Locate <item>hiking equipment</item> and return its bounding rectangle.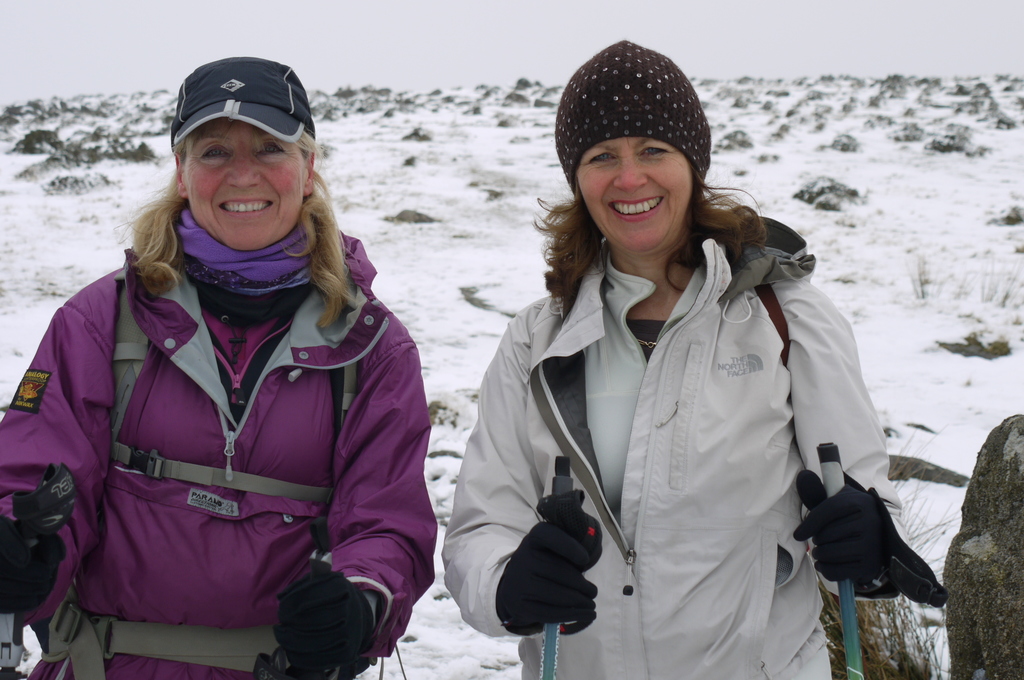
42:263:363:679.
